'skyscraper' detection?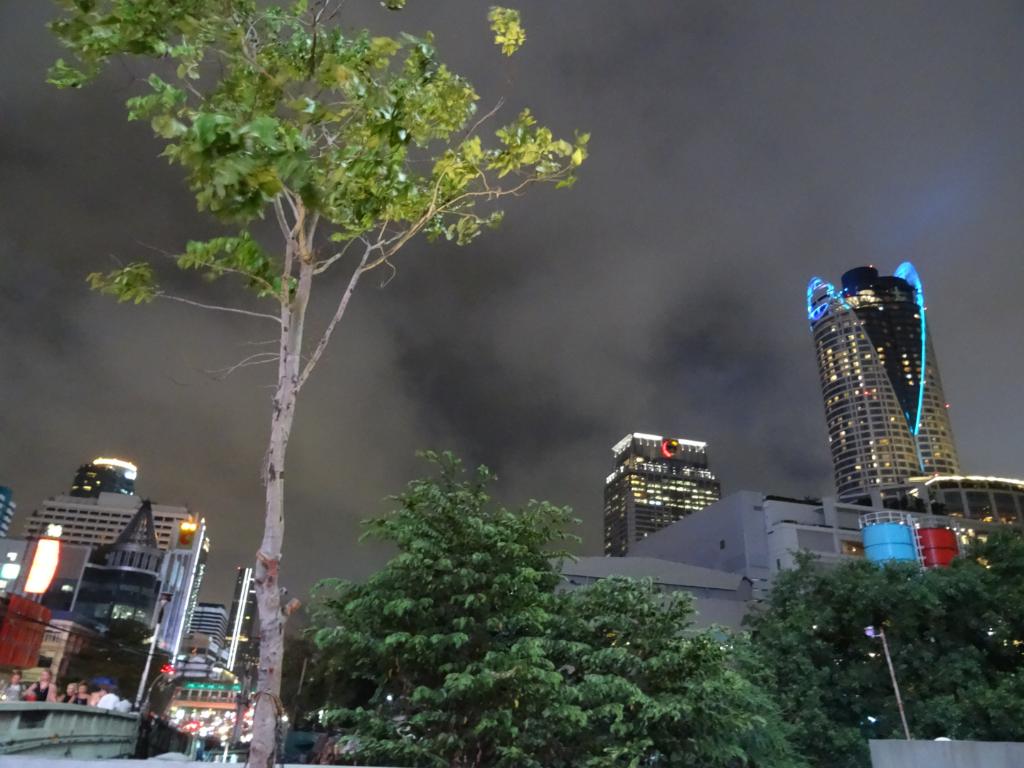
[597, 429, 736, 559]
